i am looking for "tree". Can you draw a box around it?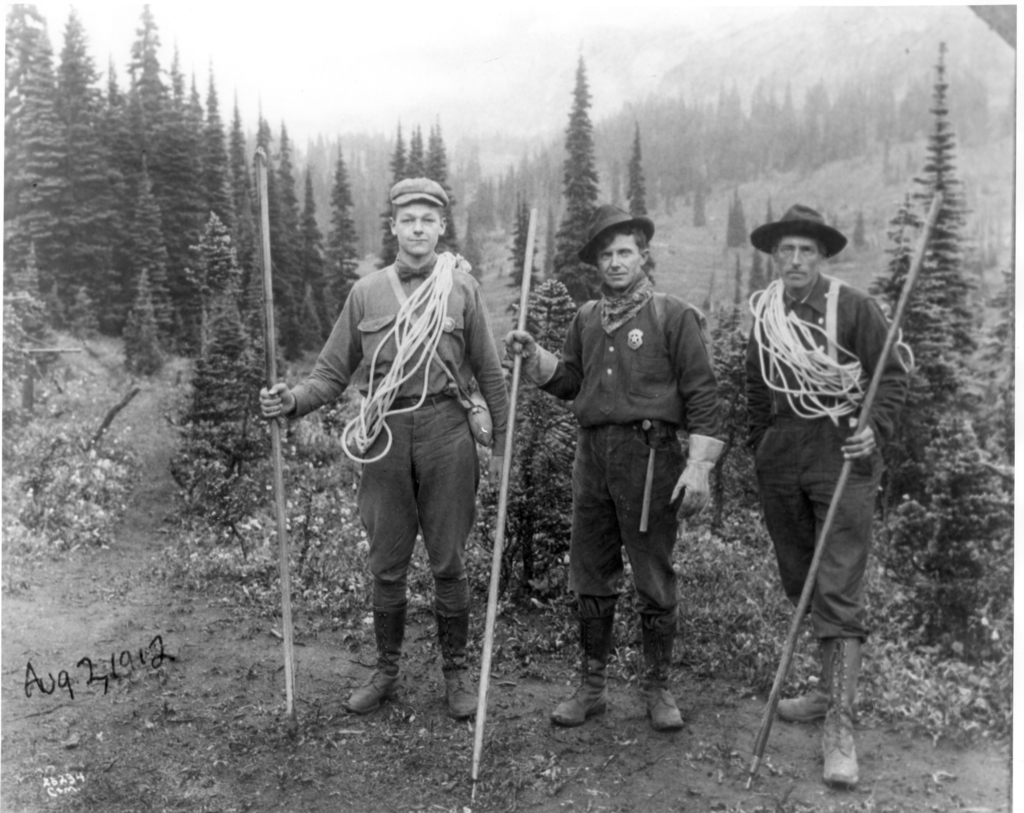
Sure, the bounding box is <box>157,207,312,556</box>.
